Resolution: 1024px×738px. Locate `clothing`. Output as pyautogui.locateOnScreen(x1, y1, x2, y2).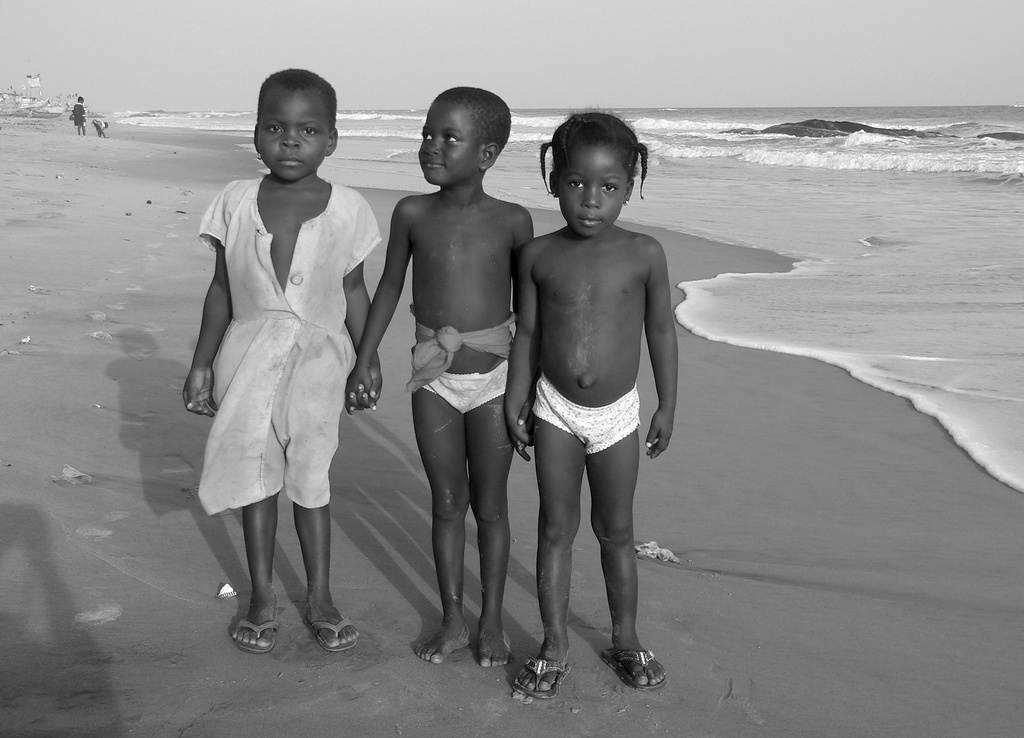
pyautogui.locateOnScreen(90, 118, 106, 132).
